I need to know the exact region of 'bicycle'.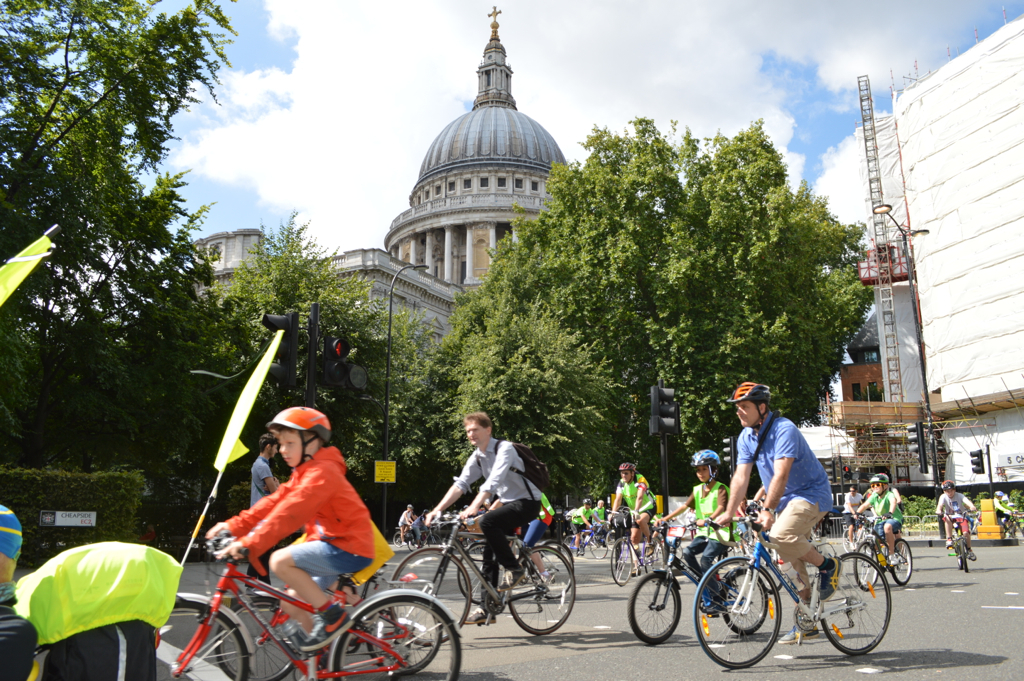
Region: [left=686, top=509, right=894, bottom=666].
